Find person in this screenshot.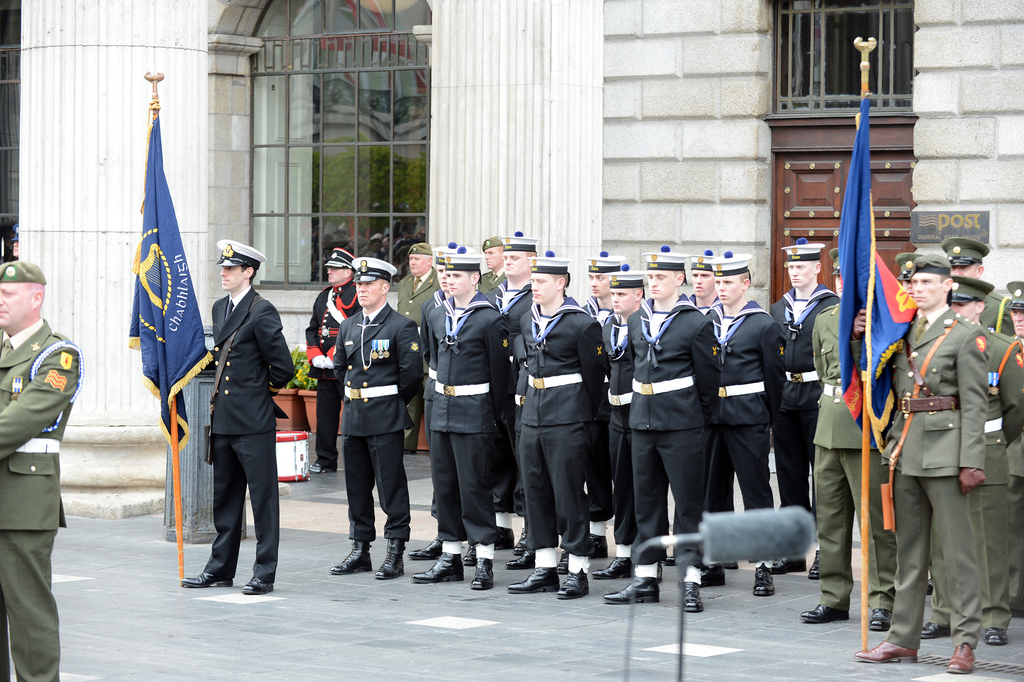
The bounding box for person is (209,236,291,600).
